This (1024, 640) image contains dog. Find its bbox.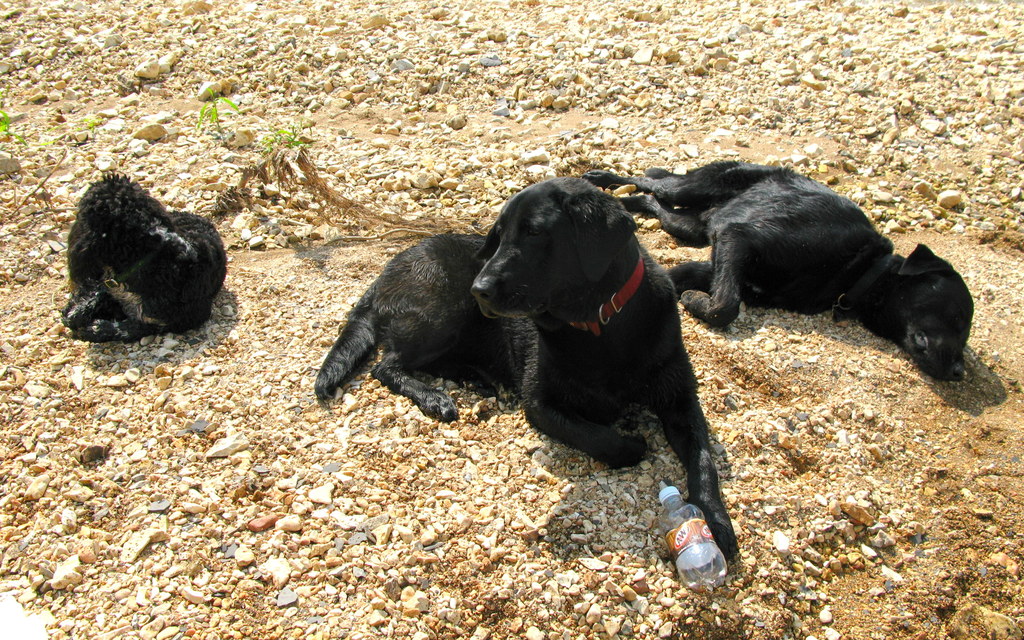
[65,172,229,342].
